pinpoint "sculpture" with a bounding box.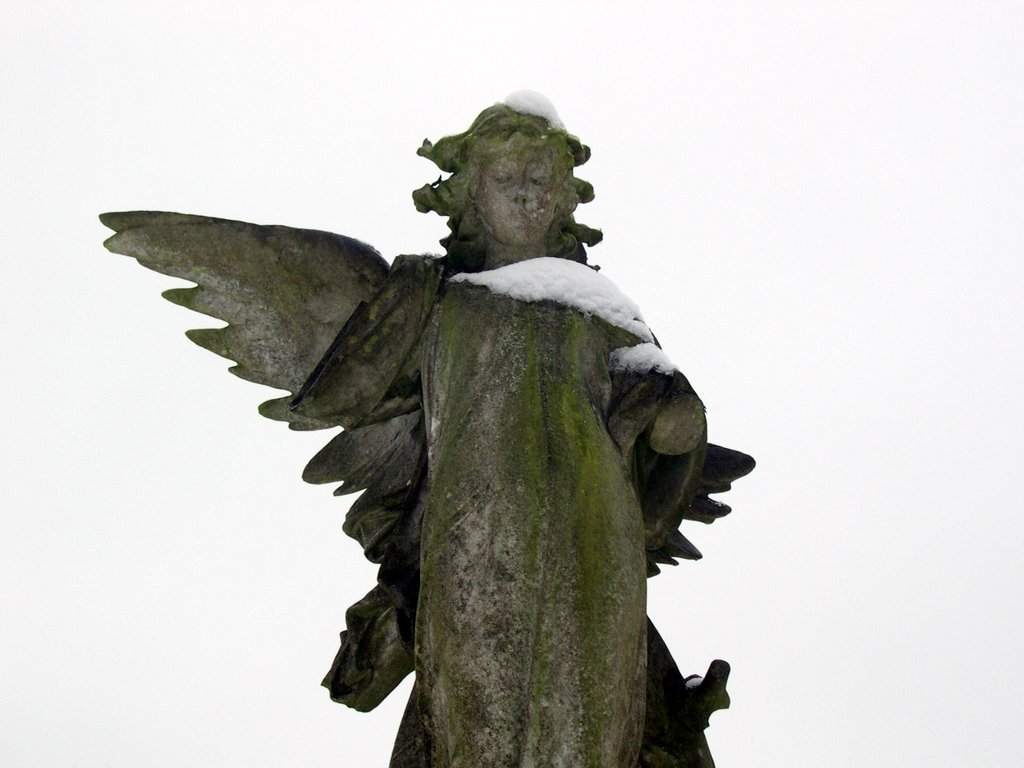
(151,84,753,759).
